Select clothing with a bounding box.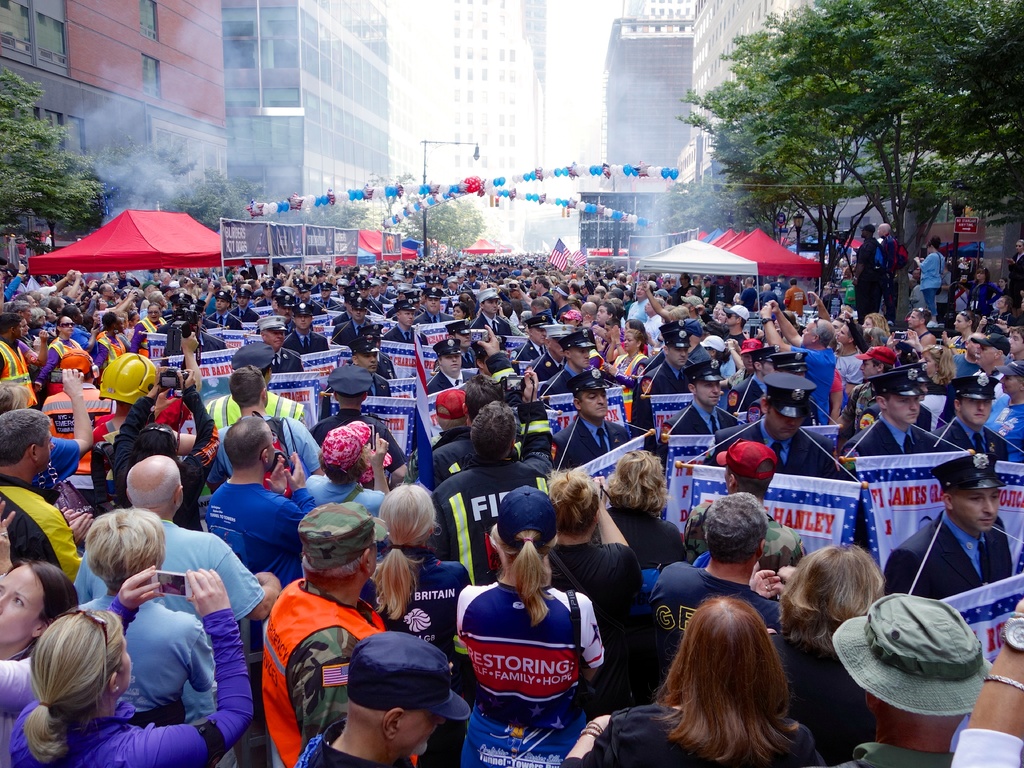
select_region(934, 419, 1020, 467).
